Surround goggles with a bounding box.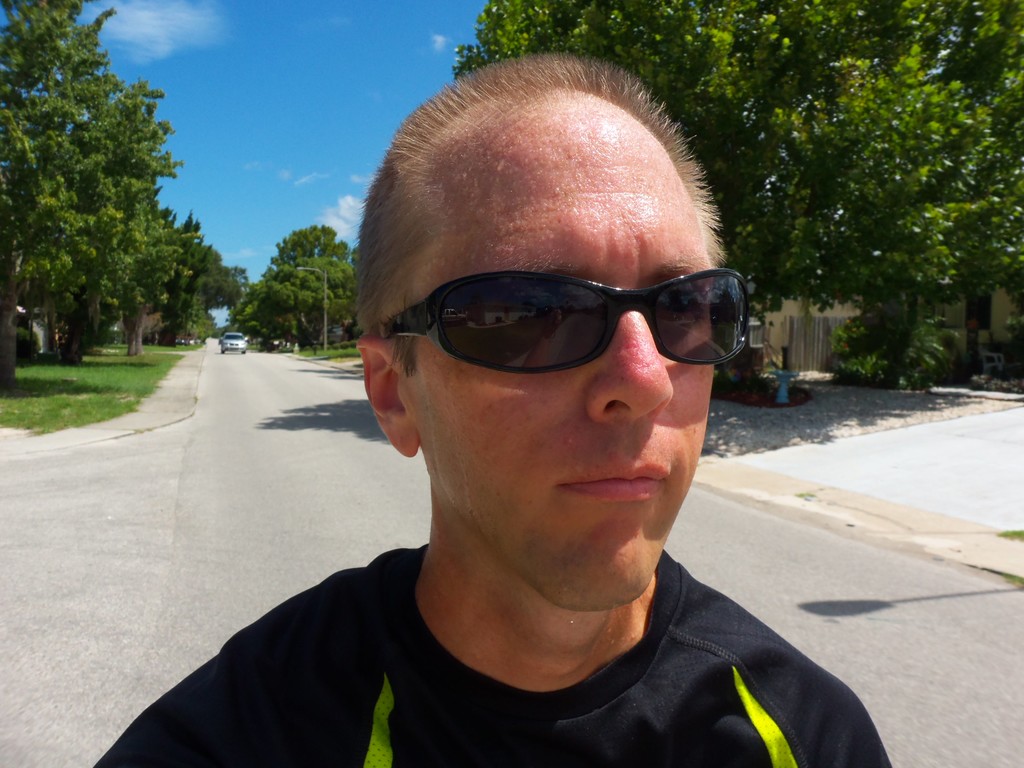
select_region(374, 255, 758, 383).
